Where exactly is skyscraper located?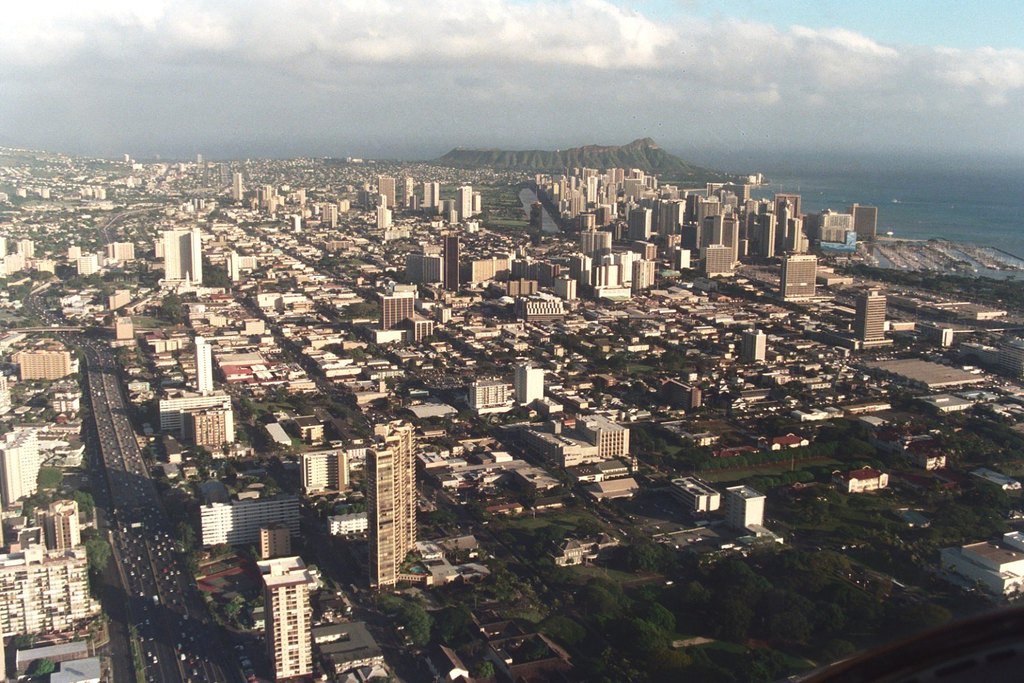
Its bounding box is <box>699,243,752,277</box>.
